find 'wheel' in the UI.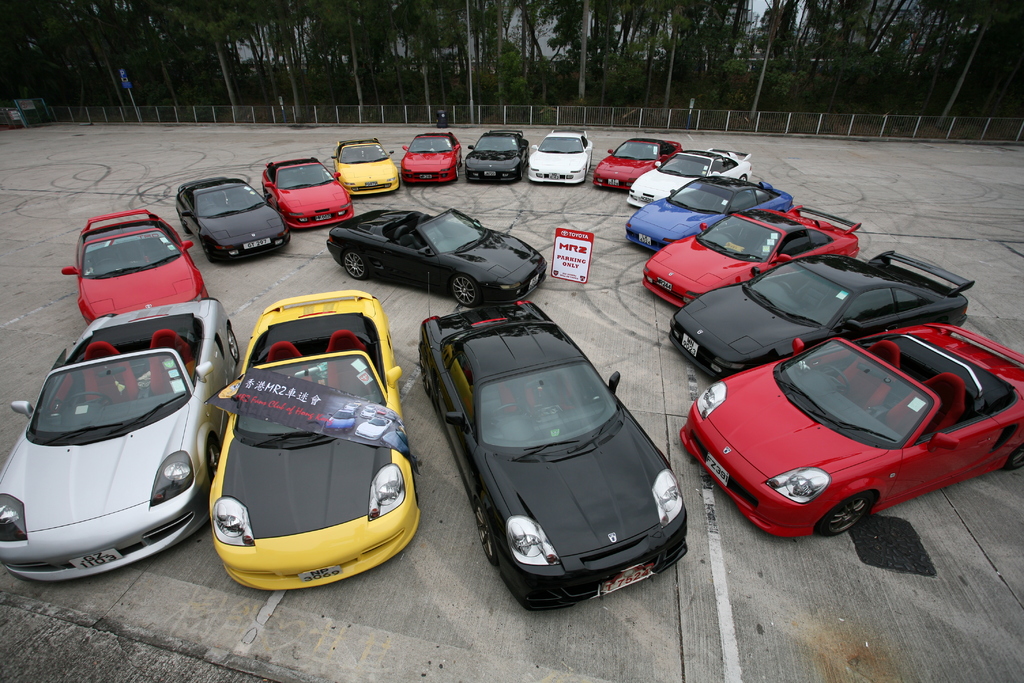
UI element at (x1=209, y1=440, x2=221, y2=480).
